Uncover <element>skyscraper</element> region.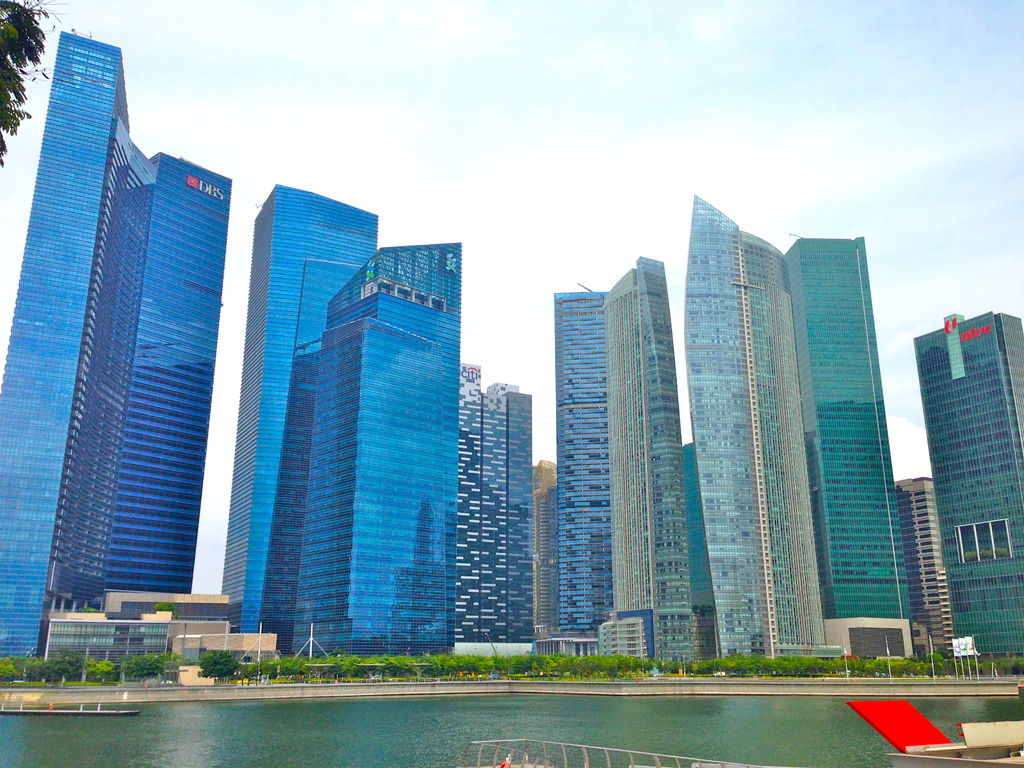
Uncovered: 600:256:704:664.
